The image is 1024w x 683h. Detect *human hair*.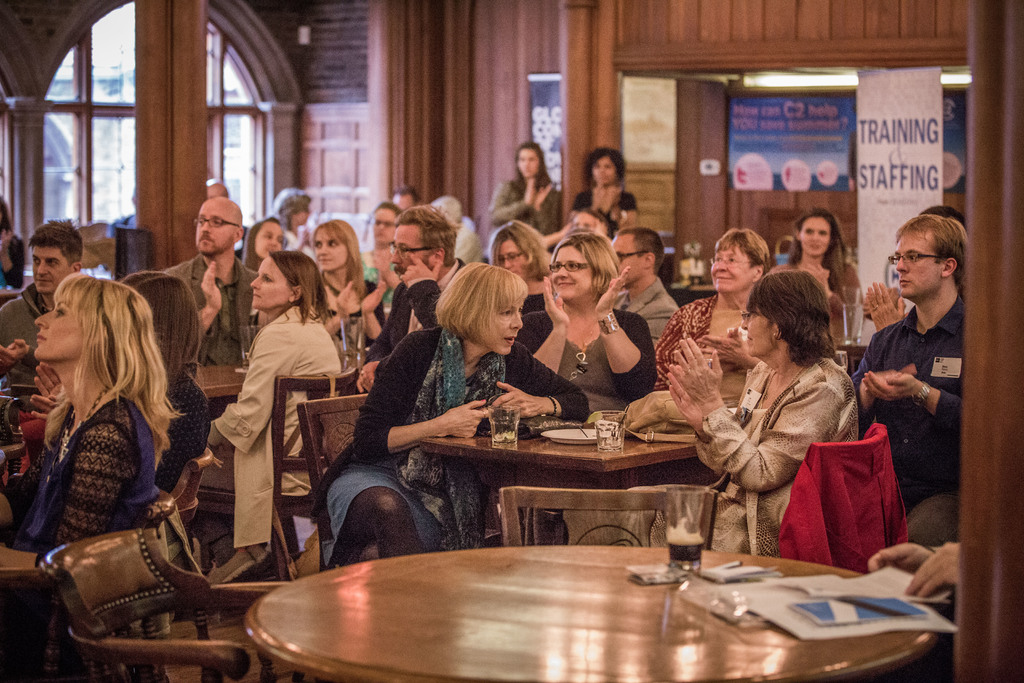
Detection: (x1=23, y1=261, x2=165, y2=461).
